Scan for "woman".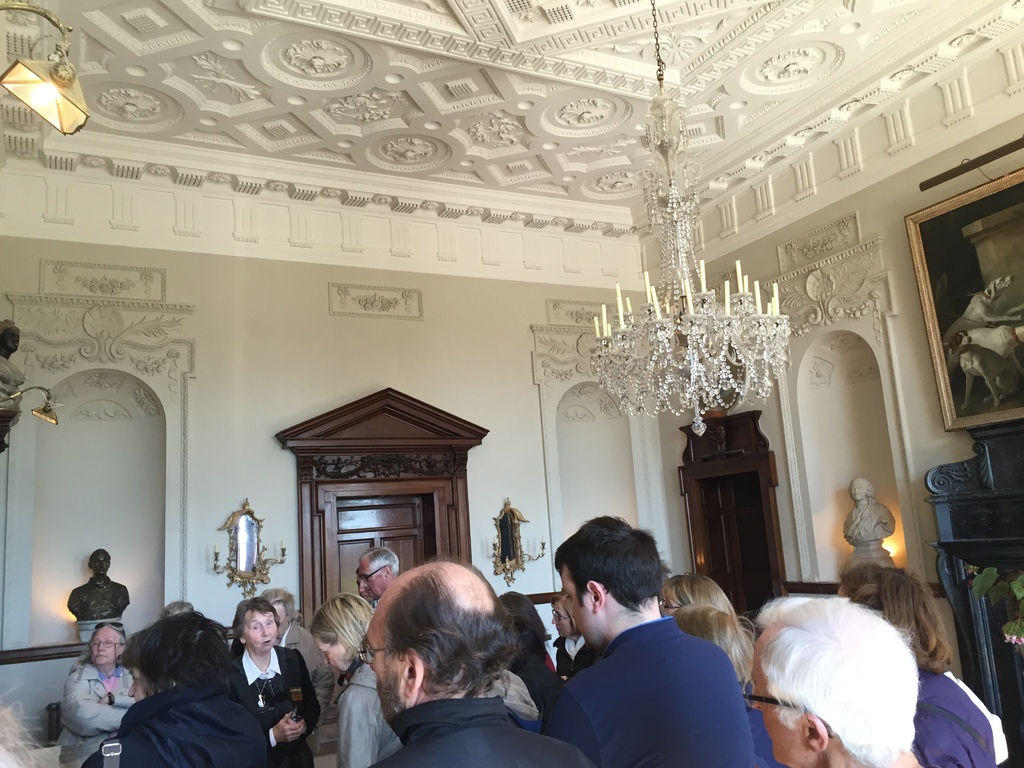
Scan result: l=231, t=596, r=318, b=767.
